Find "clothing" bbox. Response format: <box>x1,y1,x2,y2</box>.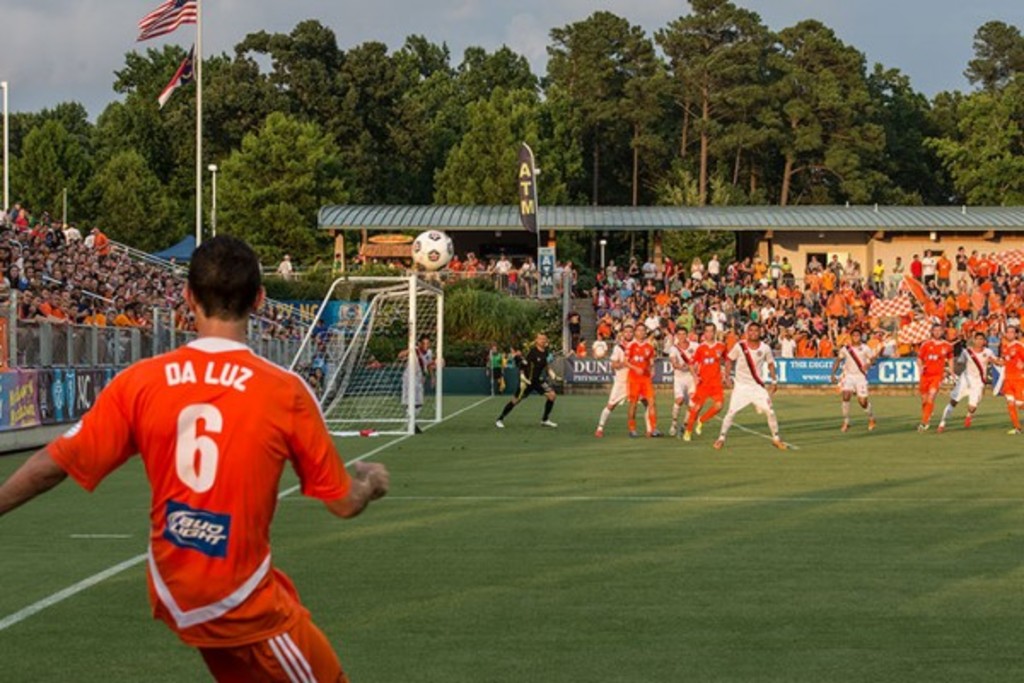
<box>922,340,951,389</box>.
